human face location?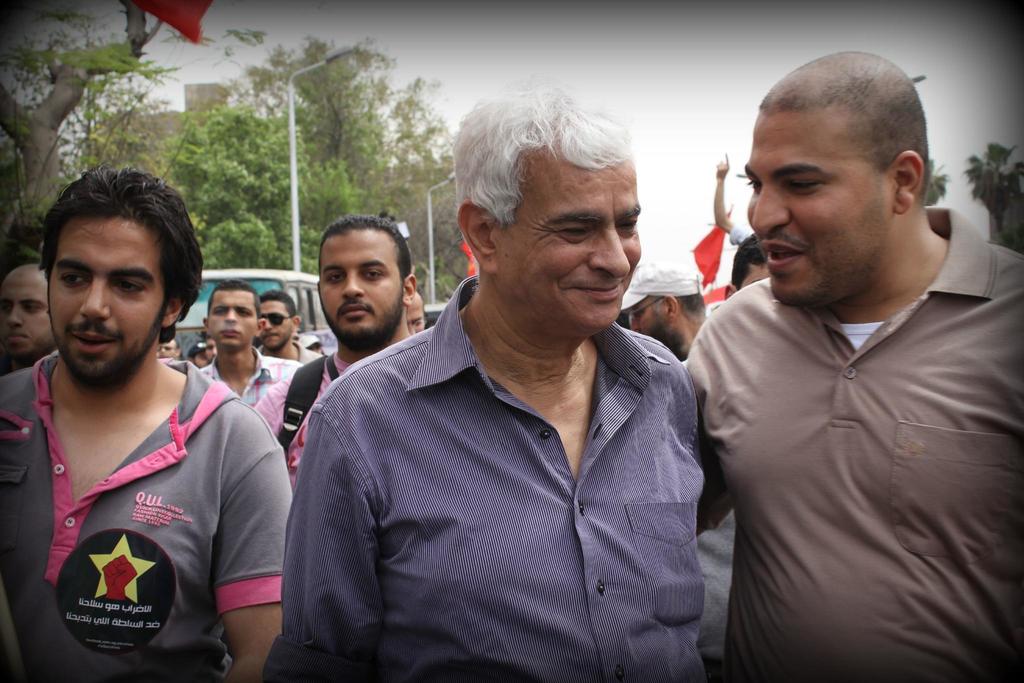
0,275,55,360
